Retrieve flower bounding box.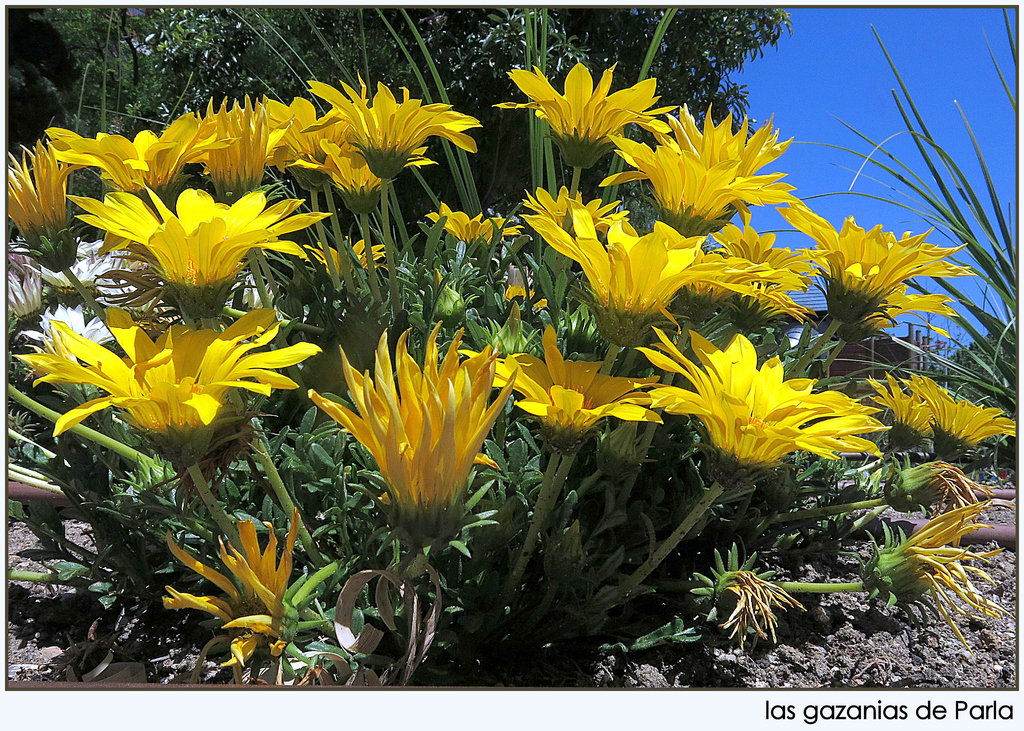
Bounding box: <region>652, 101, 794, 179</region>.
